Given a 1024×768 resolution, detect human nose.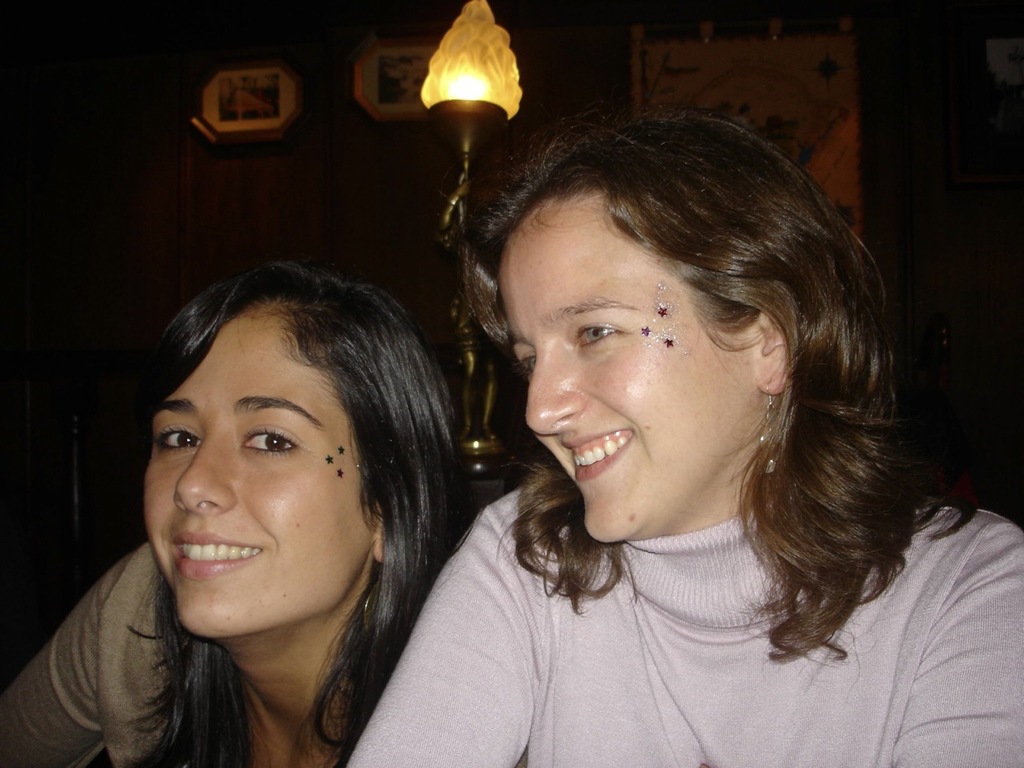
bbox(170, 430, 236, 514).
